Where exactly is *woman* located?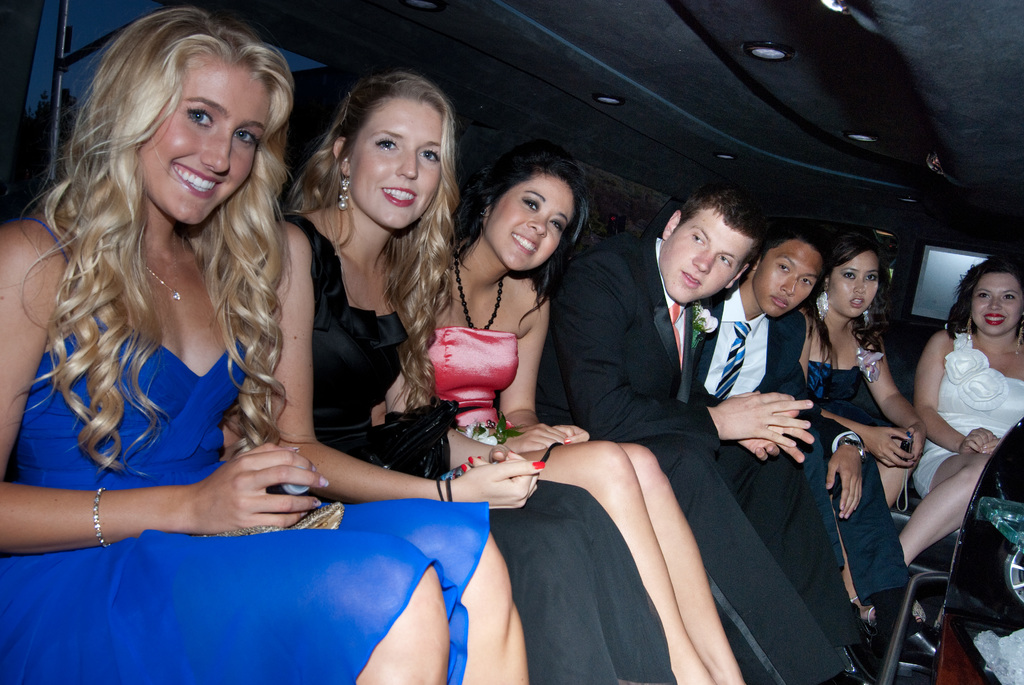
Its bounding box is <box>275,74,676,684</box>.
